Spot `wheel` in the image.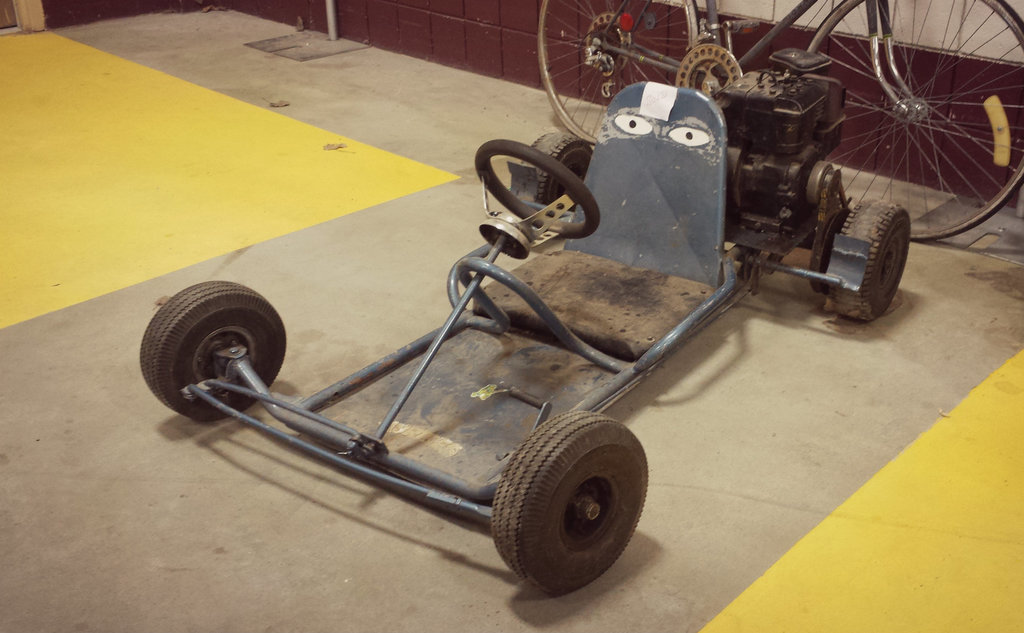
`wheel` found at <bbox>484, 411, 653, 604</bbox>.
